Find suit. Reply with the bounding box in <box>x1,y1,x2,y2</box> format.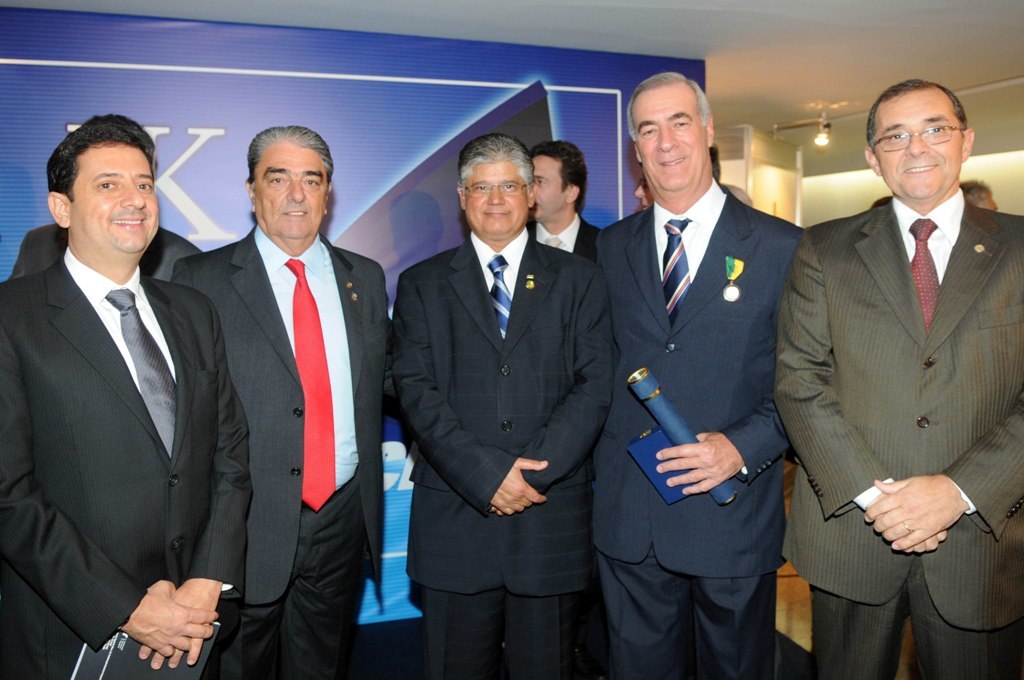
<box>5,227,197,284</box>.
